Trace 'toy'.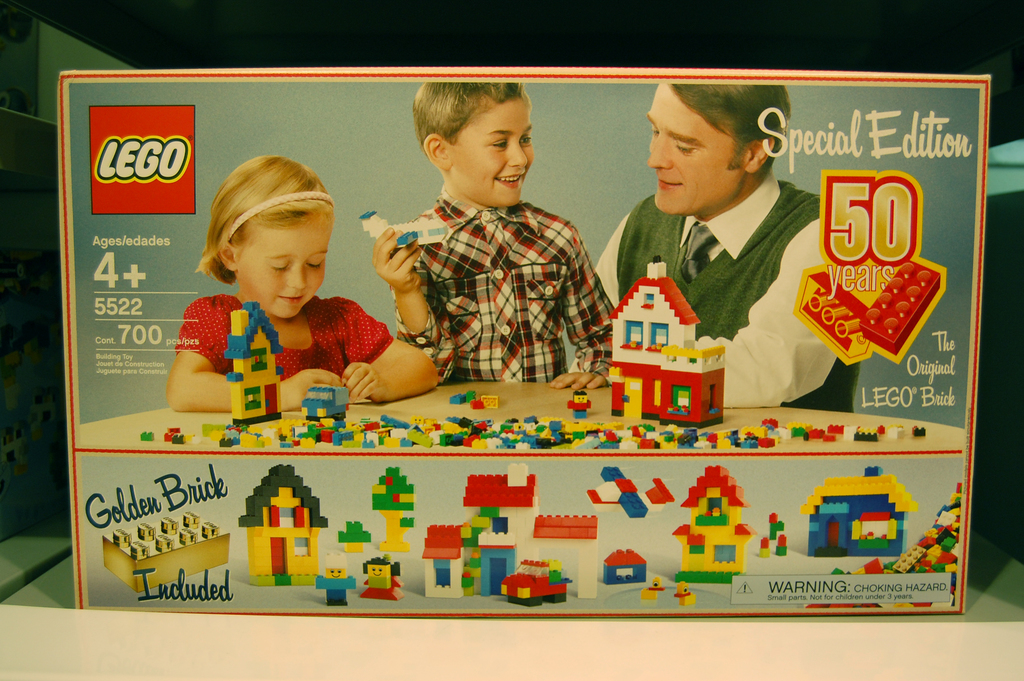
Traced to (x1=594, y1=457, x2=666, y2=513).
